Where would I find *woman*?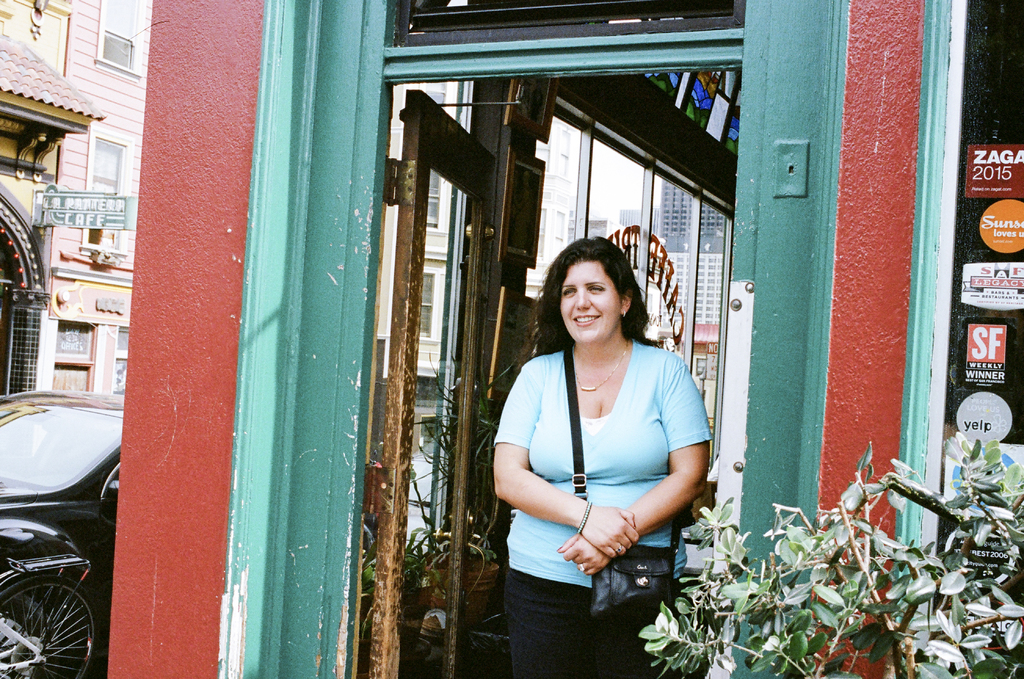
At (485,230,728,676).
